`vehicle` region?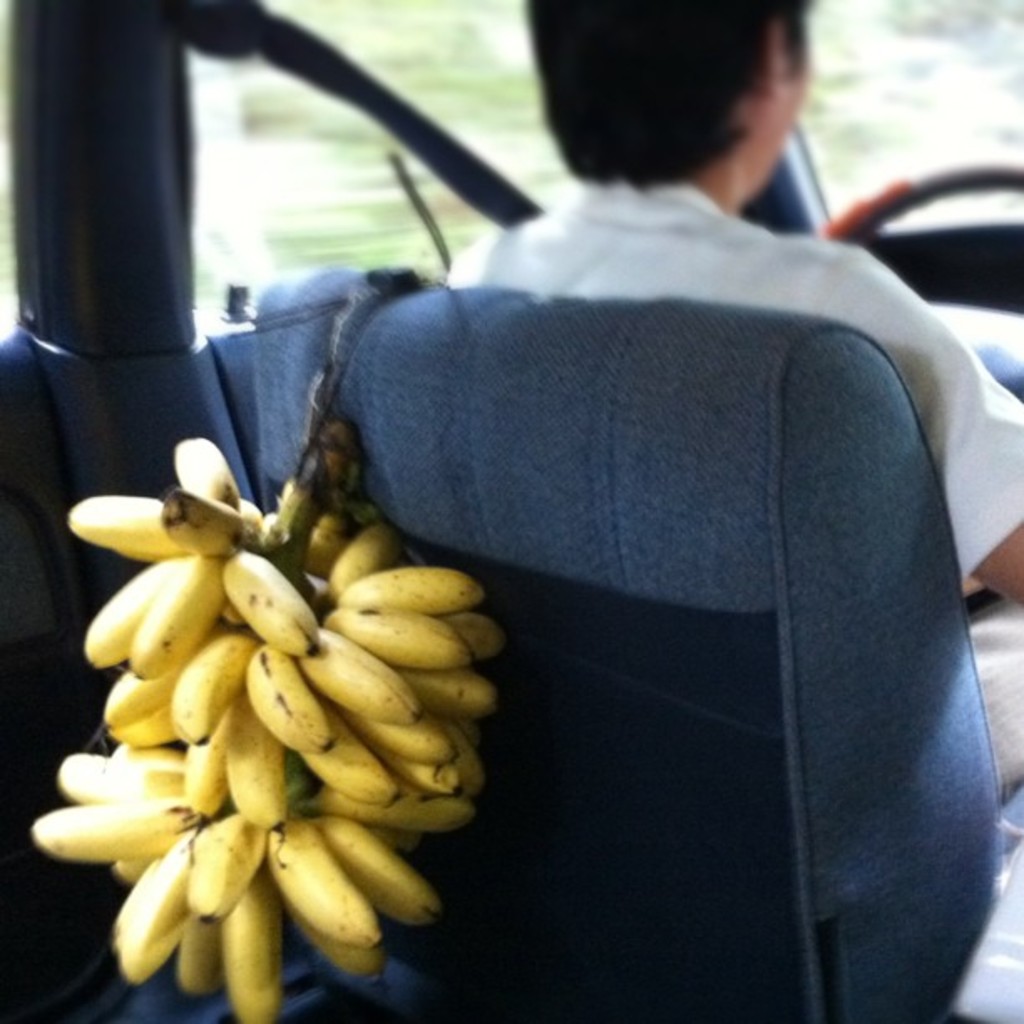
box=[0, 0, 1022, 1022]
